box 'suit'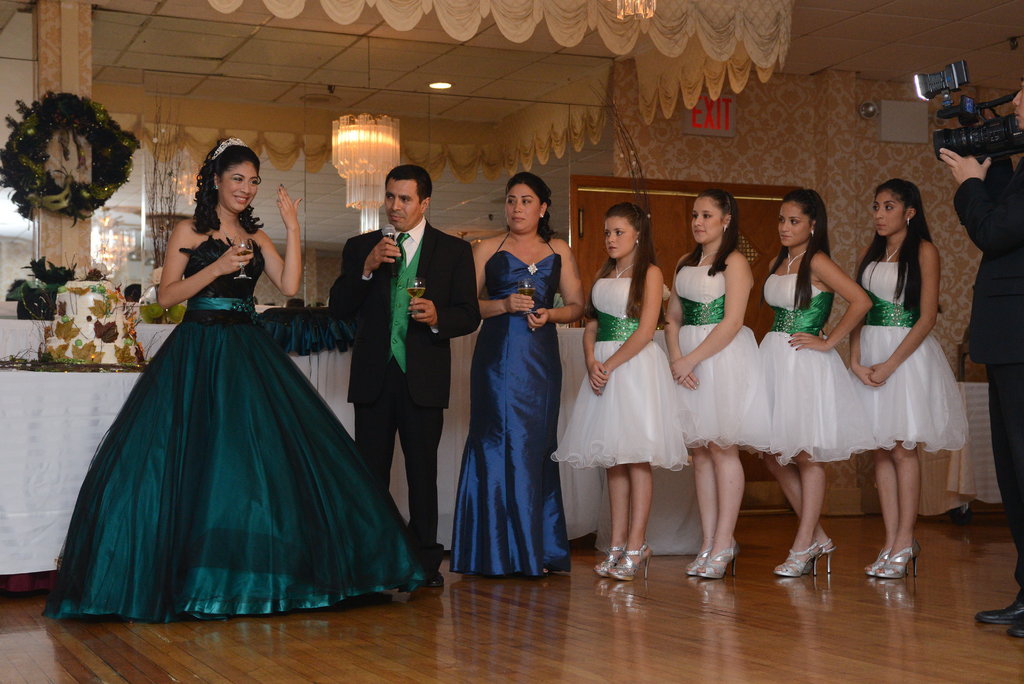
(950, 143, 1023, 581)
